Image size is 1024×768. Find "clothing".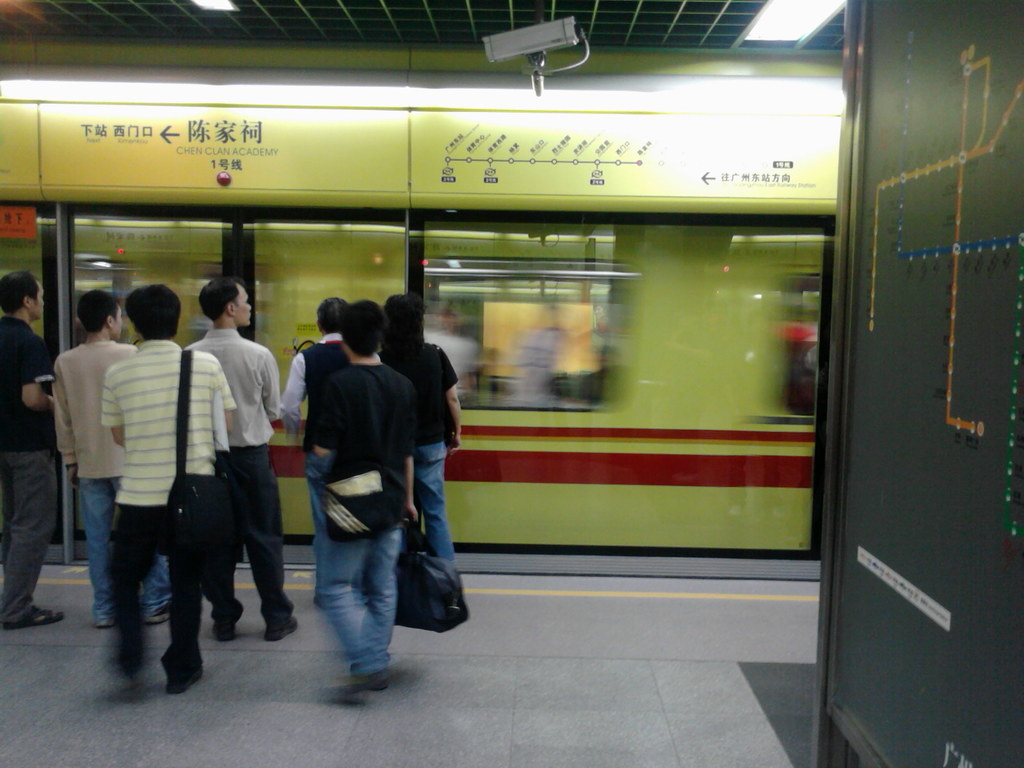
(x1=307, y1=358, x2=424, y2=684).
